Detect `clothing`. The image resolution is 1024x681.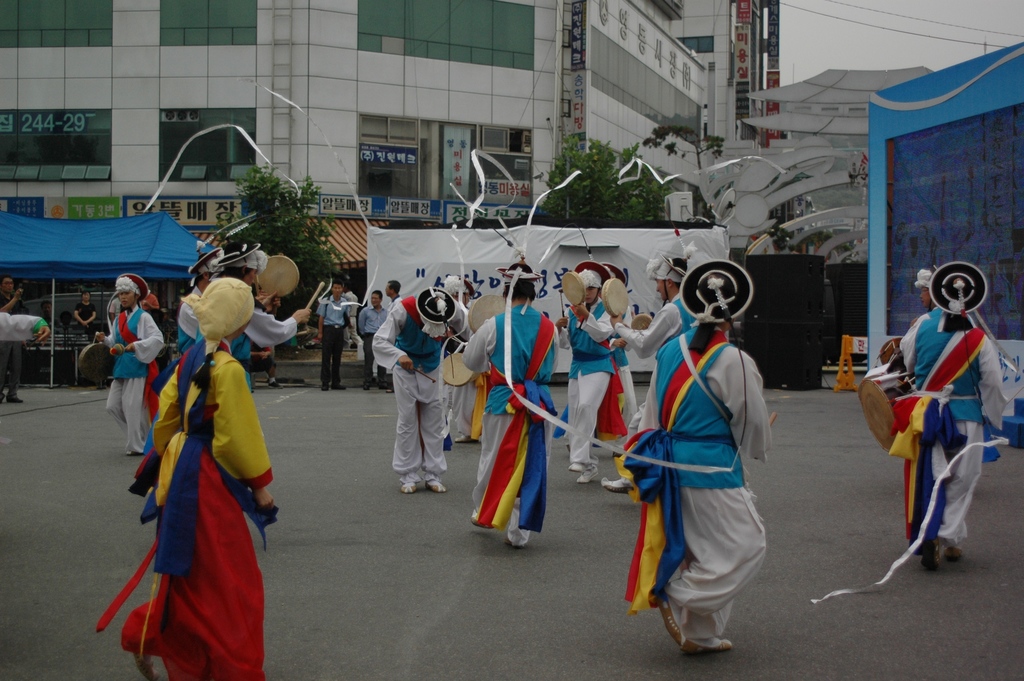
l=394, t=290, r=404, b=308.
